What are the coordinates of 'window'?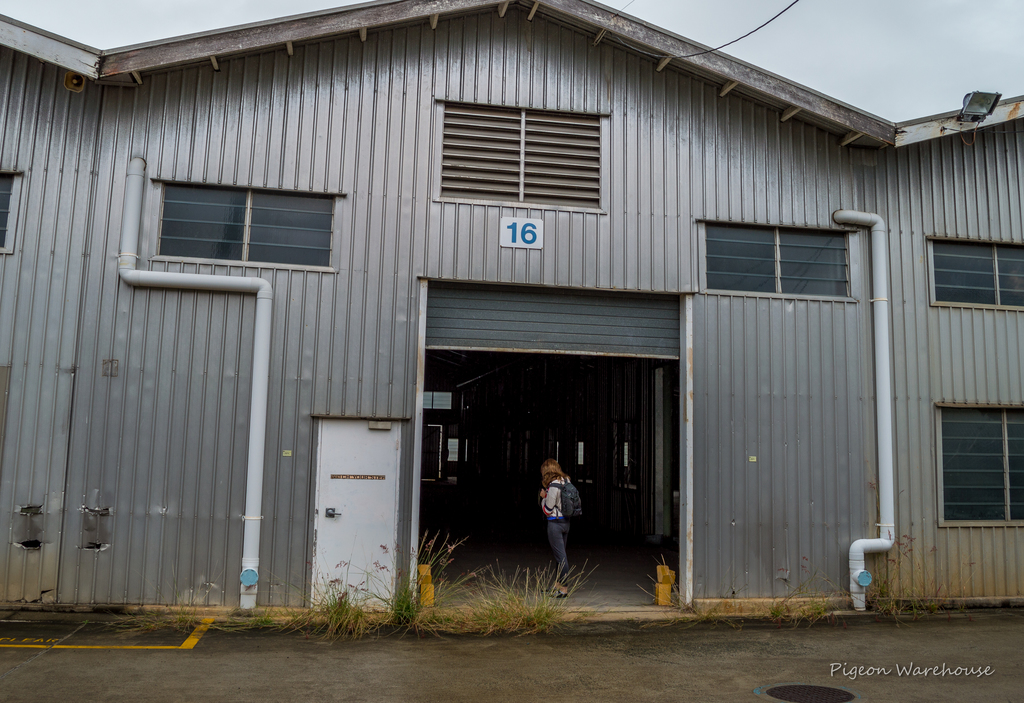
crop(125, 166, 353, 273).
